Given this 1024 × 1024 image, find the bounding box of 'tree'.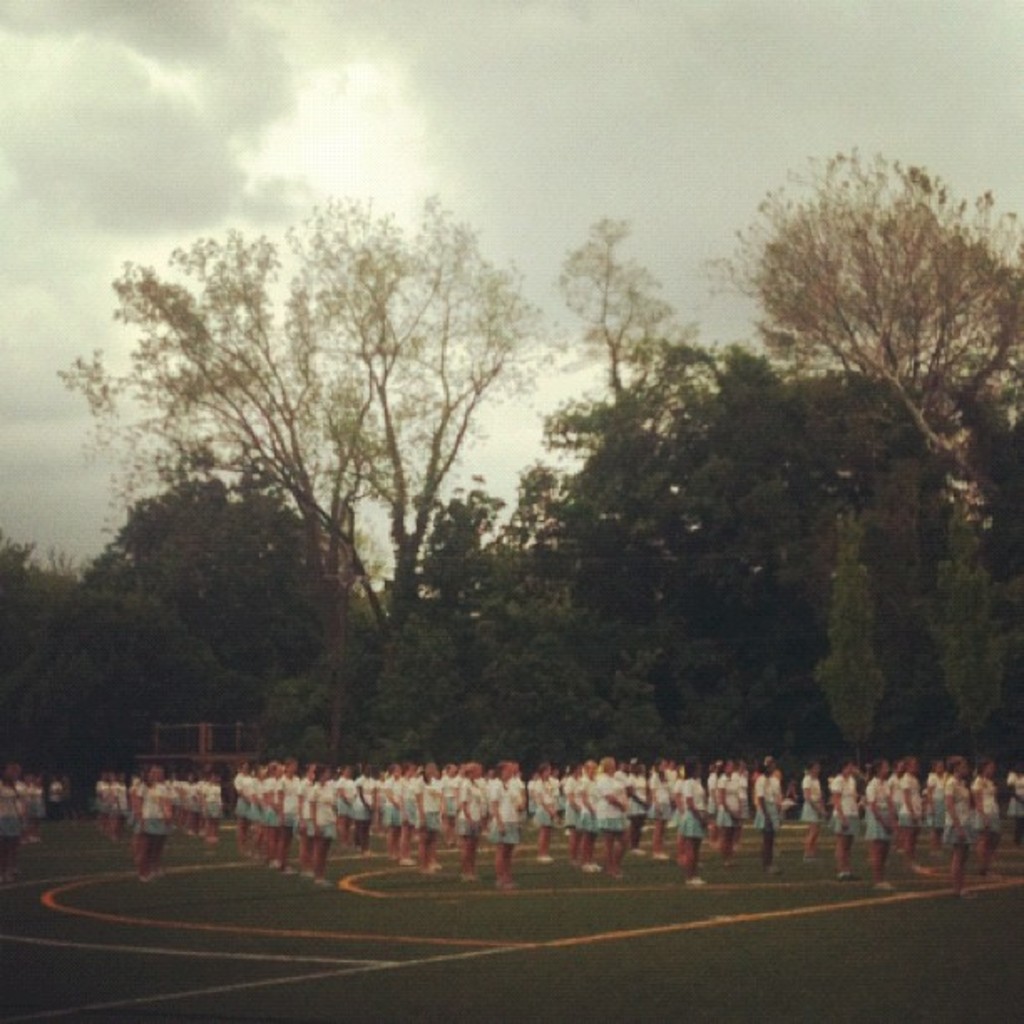
box(52, 474, 360, 693).
